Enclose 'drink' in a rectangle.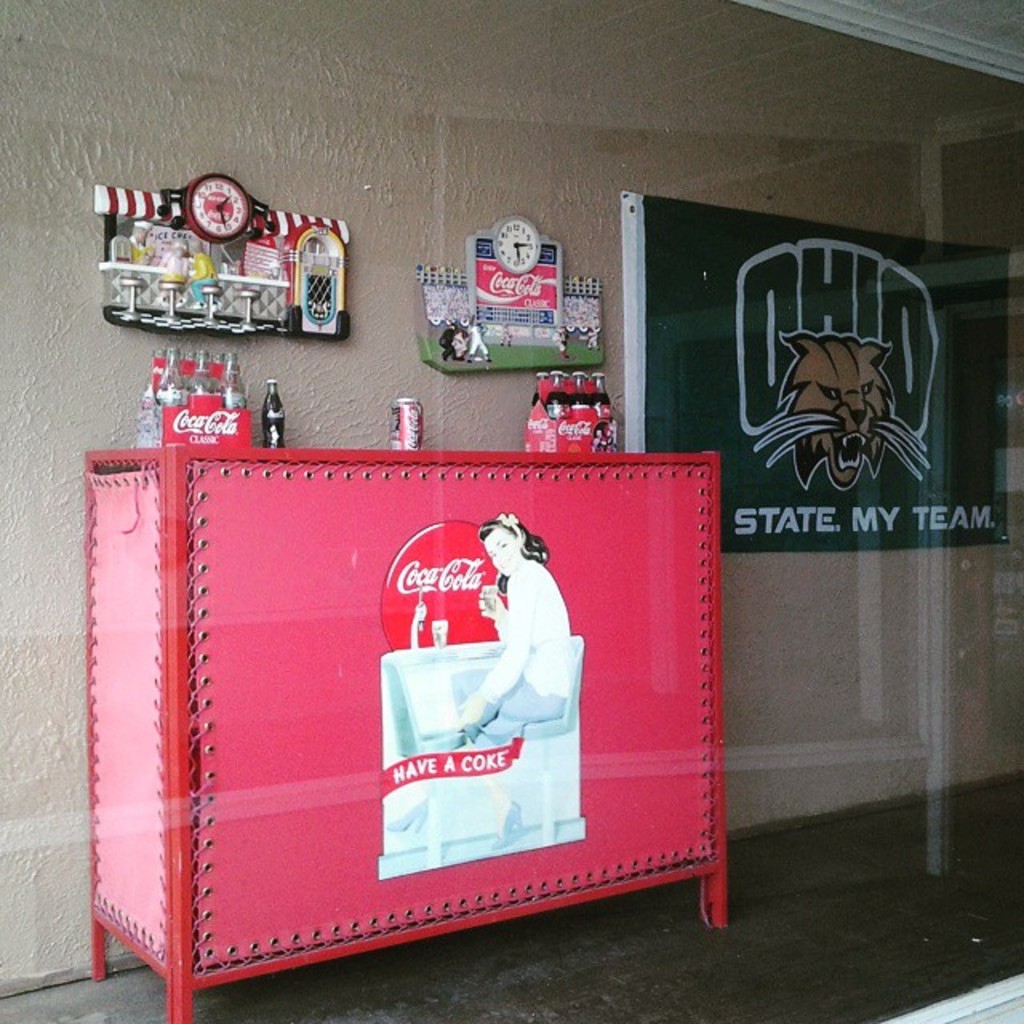
394/395/421/454.
